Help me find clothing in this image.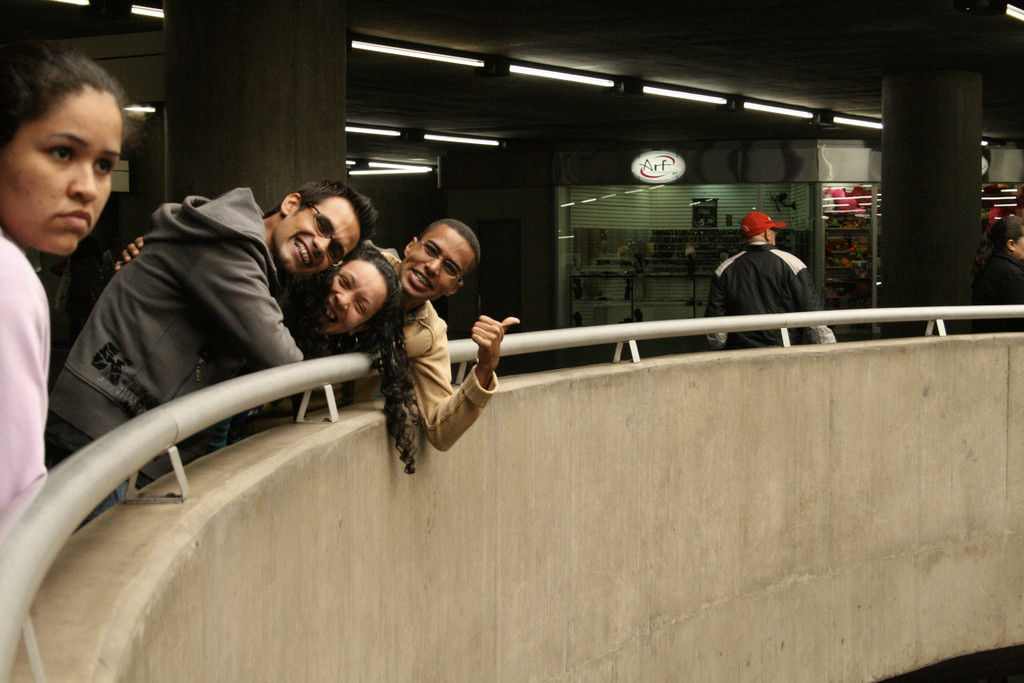
Found it: box(705, 238, 838, 349).
